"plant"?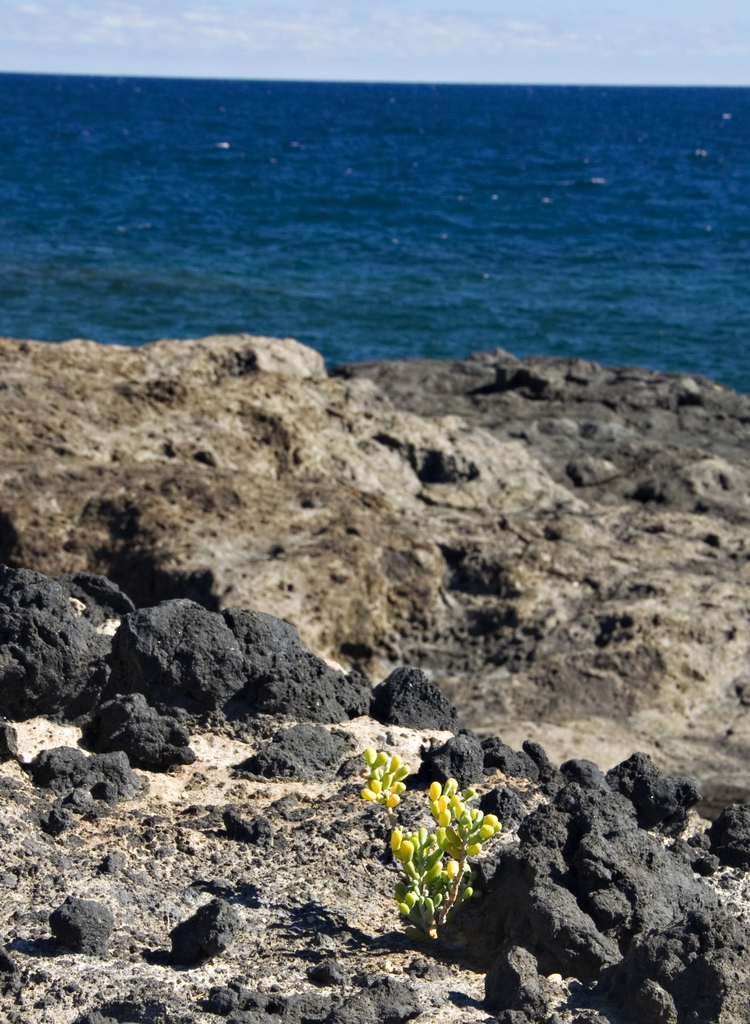
[354, 741, 510, 956]
